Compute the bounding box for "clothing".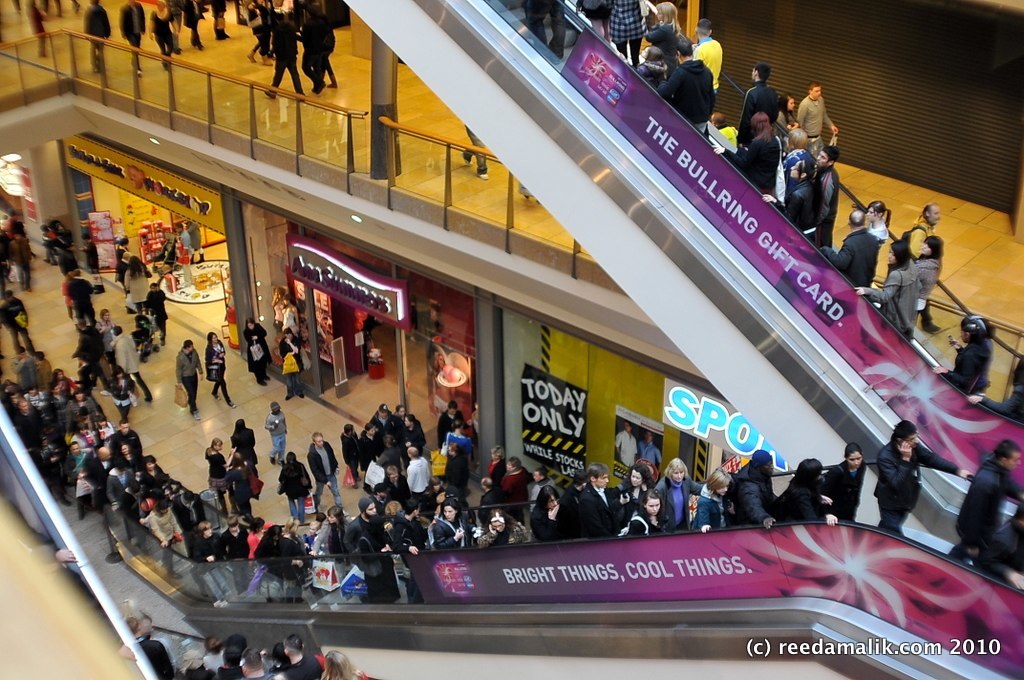
69:273:95:326.
